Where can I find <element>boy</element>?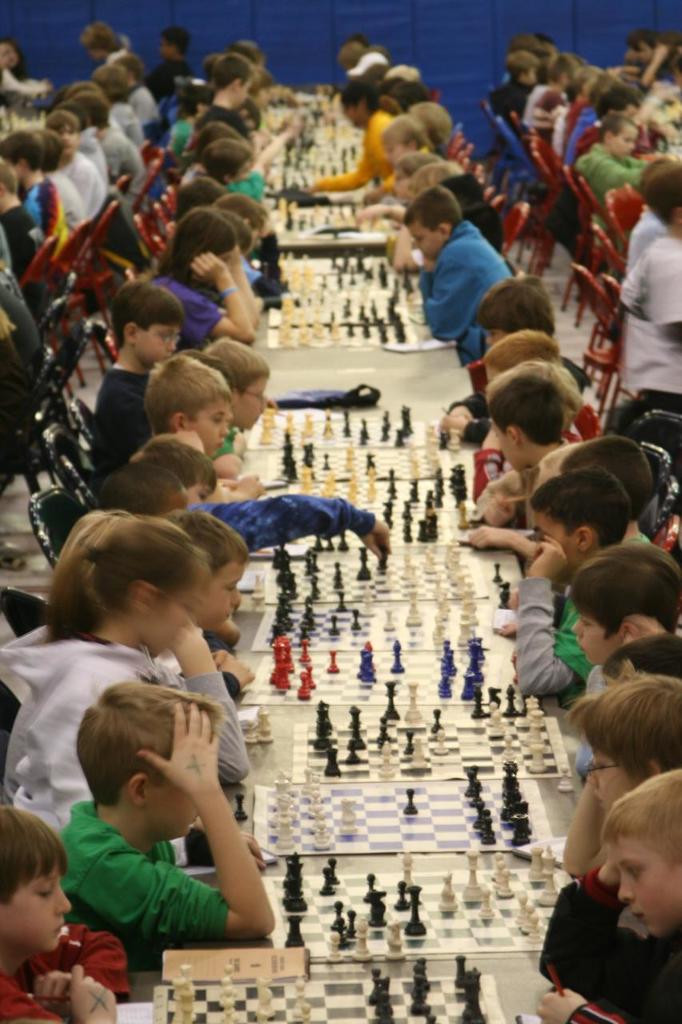
You can find it at detection(30, 664, 289, 964).
